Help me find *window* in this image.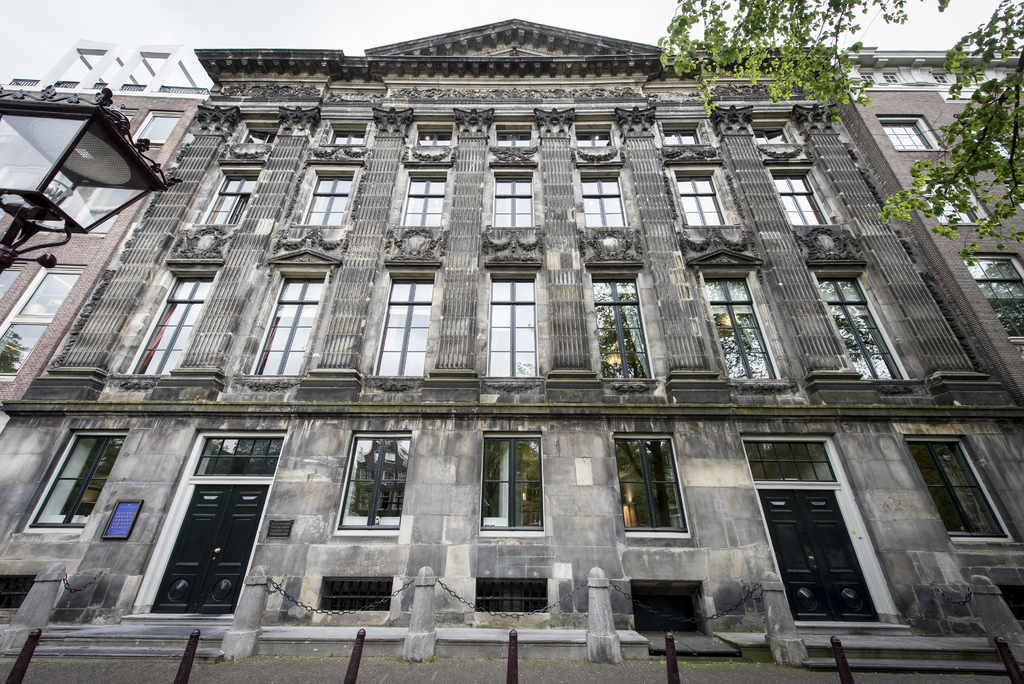
Found it: l=479, t=427, r=548, b=536.
